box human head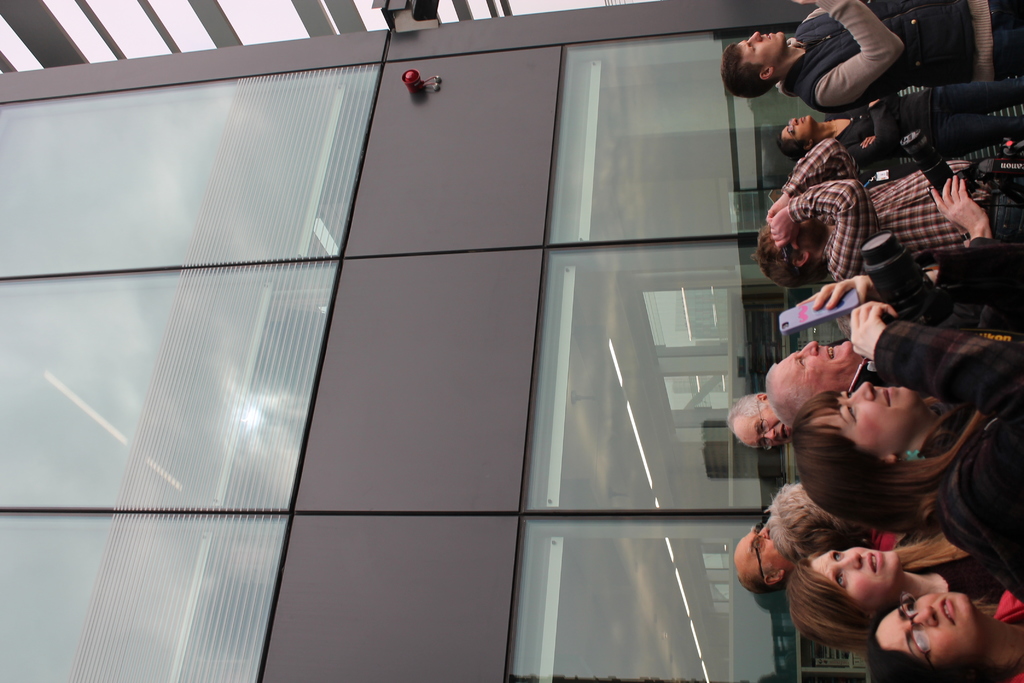
bbox(756, 222, 827, 289)
